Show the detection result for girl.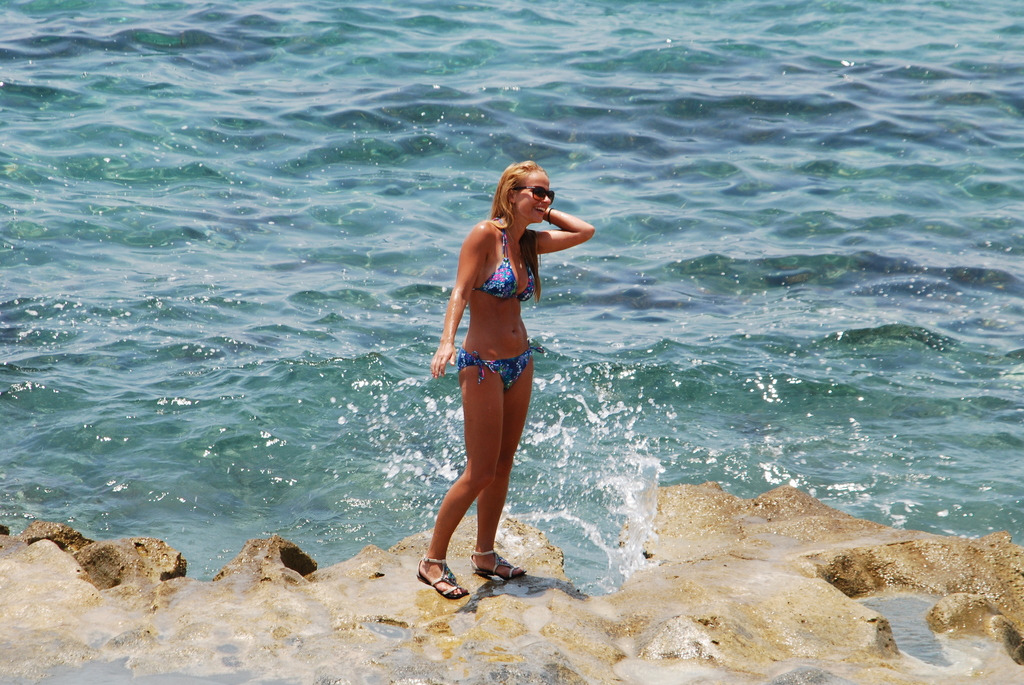
{"left": 417, "top": 164, "right": 593, "bottom": 601}.
